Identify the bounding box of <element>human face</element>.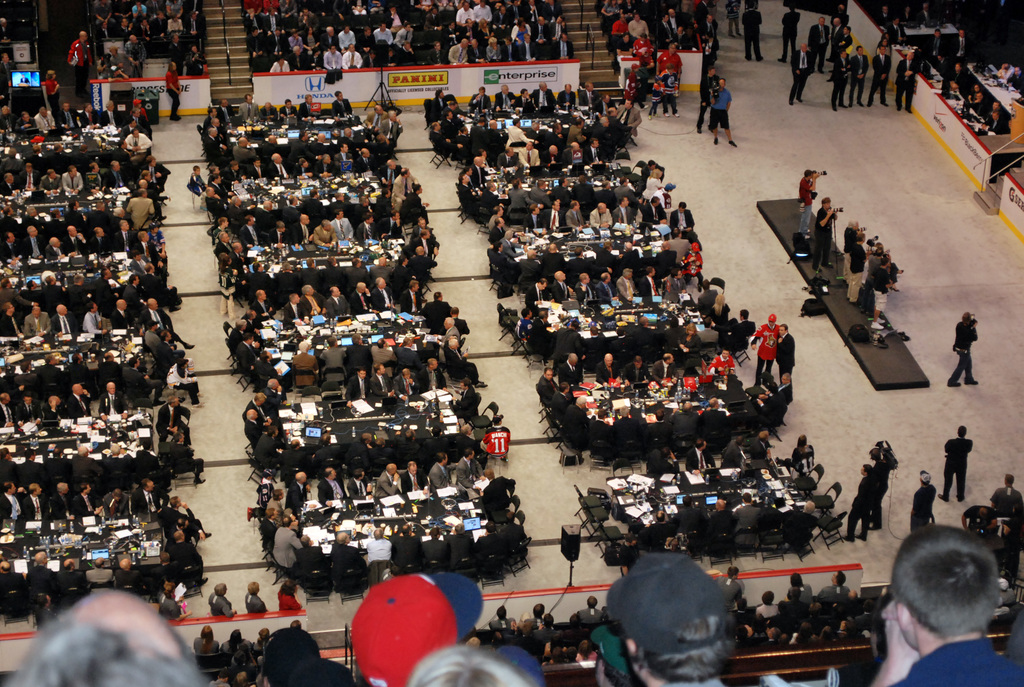
pyautogui.locateOnScreen(433, 42, 442, 52).
